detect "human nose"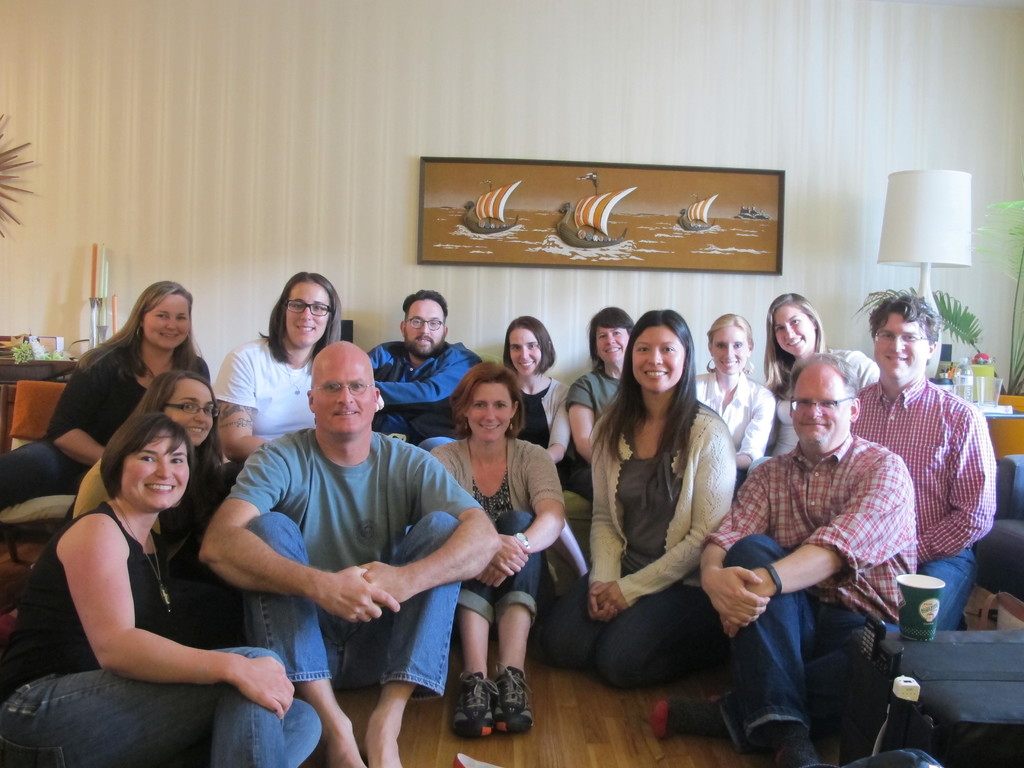
<bbox>484, 406, 496, 420</bbox>
